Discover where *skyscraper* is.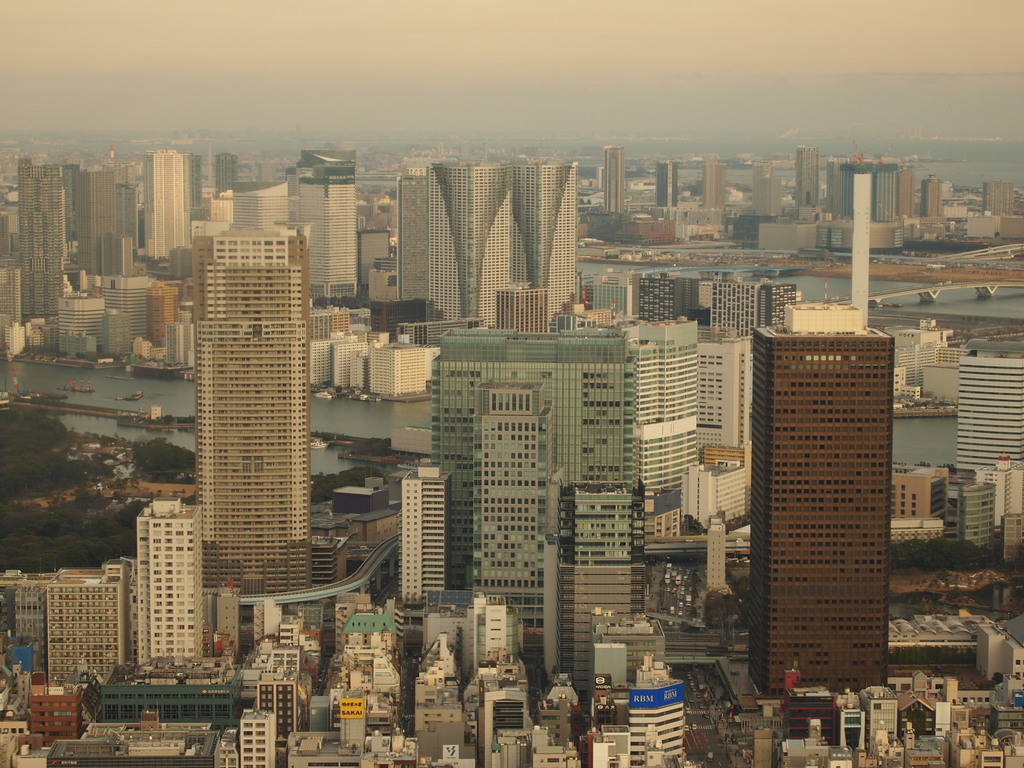
Discovered at 428:162:576:334.
